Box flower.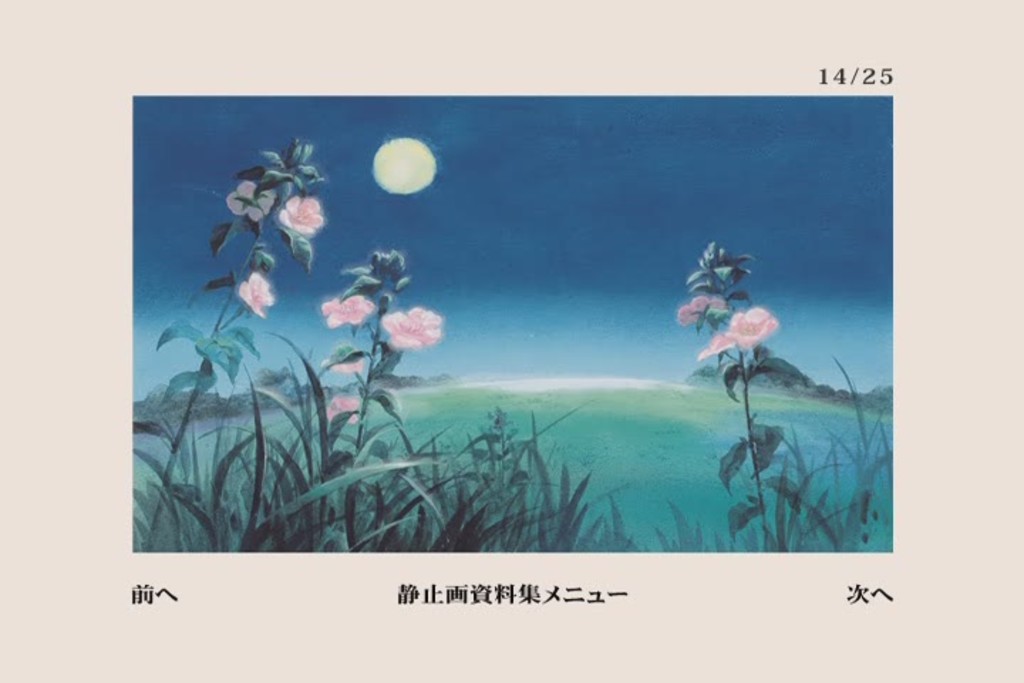
235/270/282/323.
